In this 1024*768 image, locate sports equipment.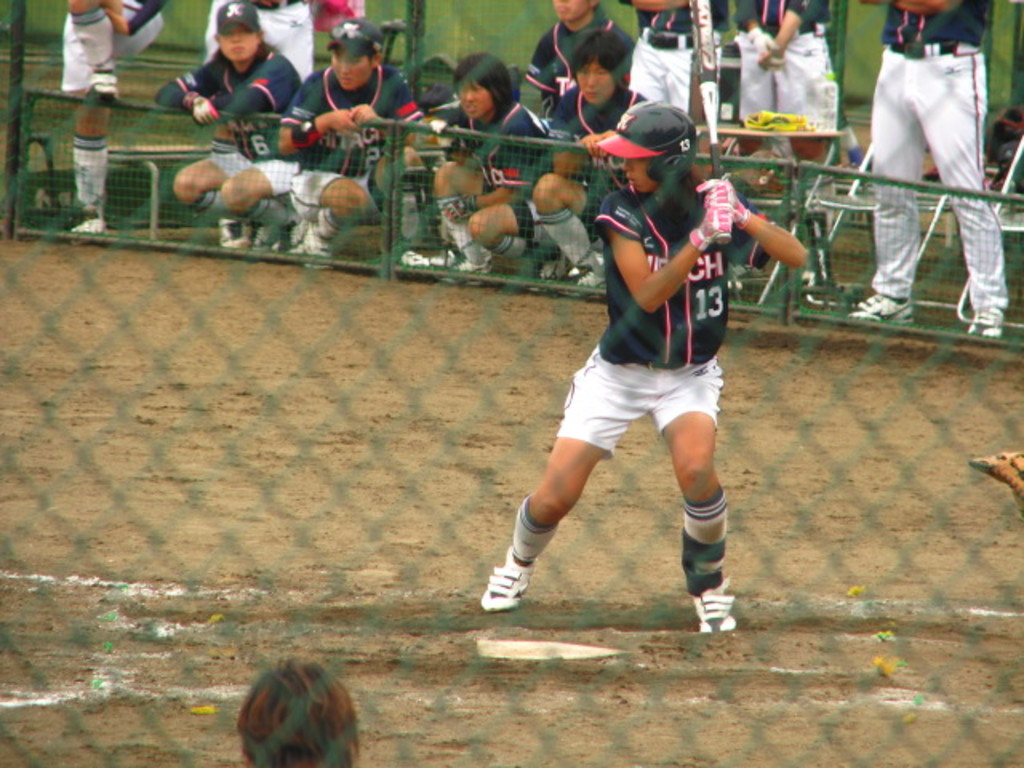
Bounding box: [482, 546, 539, 613].
